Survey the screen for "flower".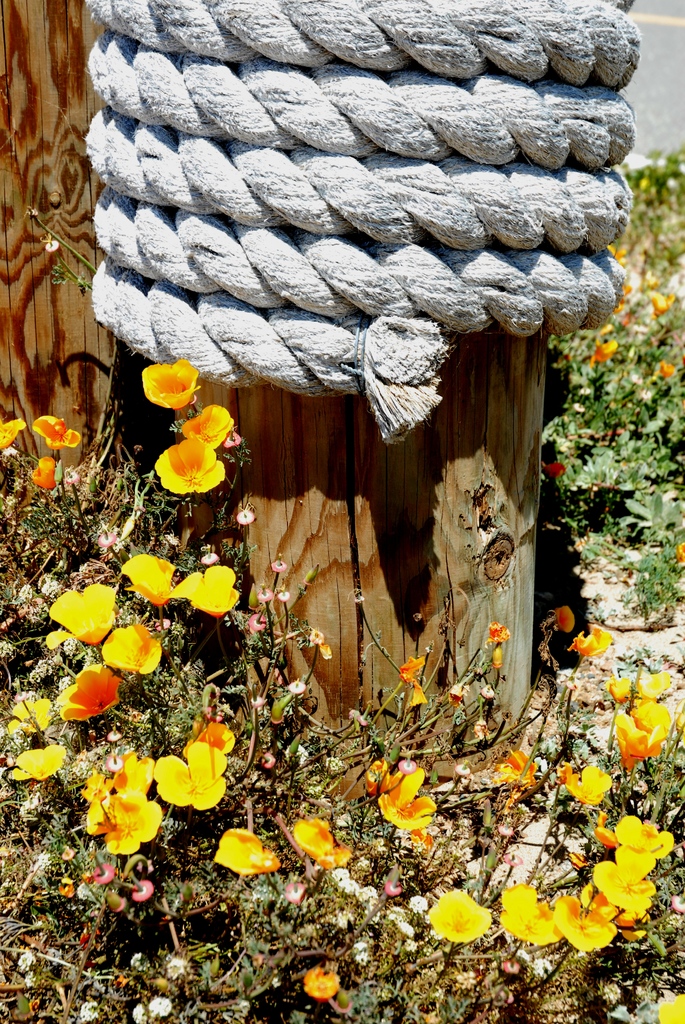
Survey found: rect(167, 565, 233, 616).
